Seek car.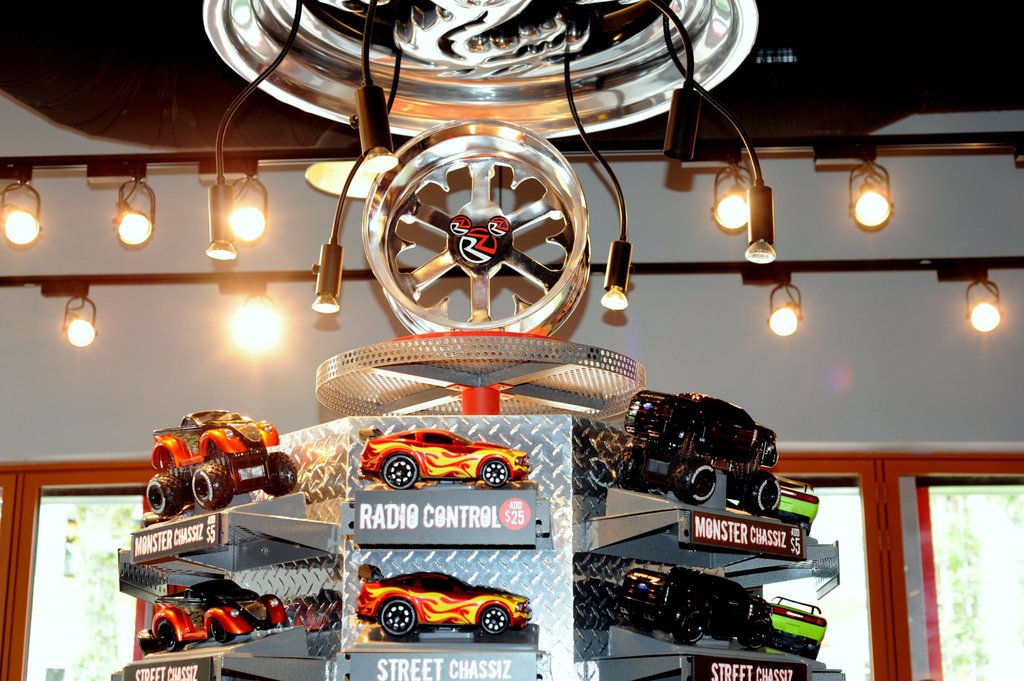
[left=140, top=577, right=293, bottom=650].
